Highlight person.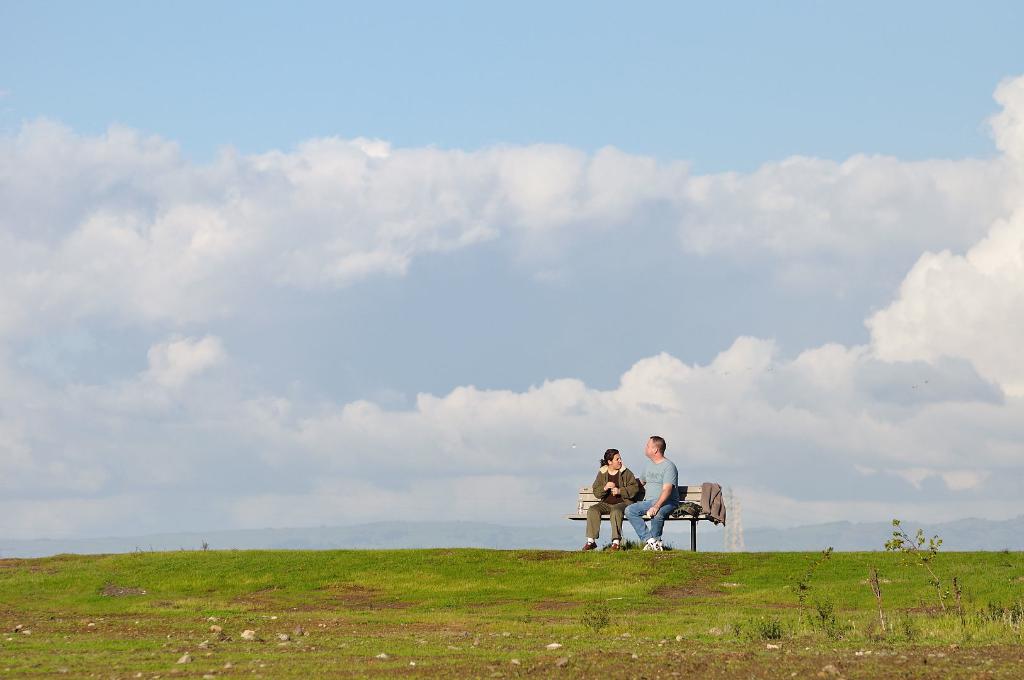
Highlighted region: <bbox>625, 436, 681, 551</bbox>.
